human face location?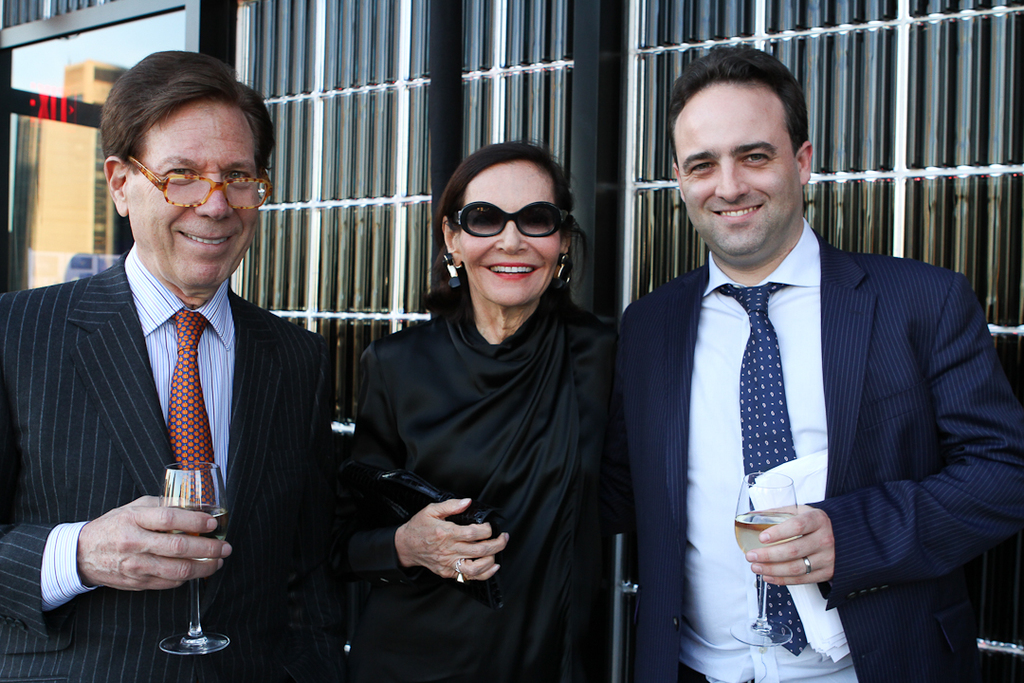
{"x1": 122, "y1": 94, "x2": 272, "y2": 283}
